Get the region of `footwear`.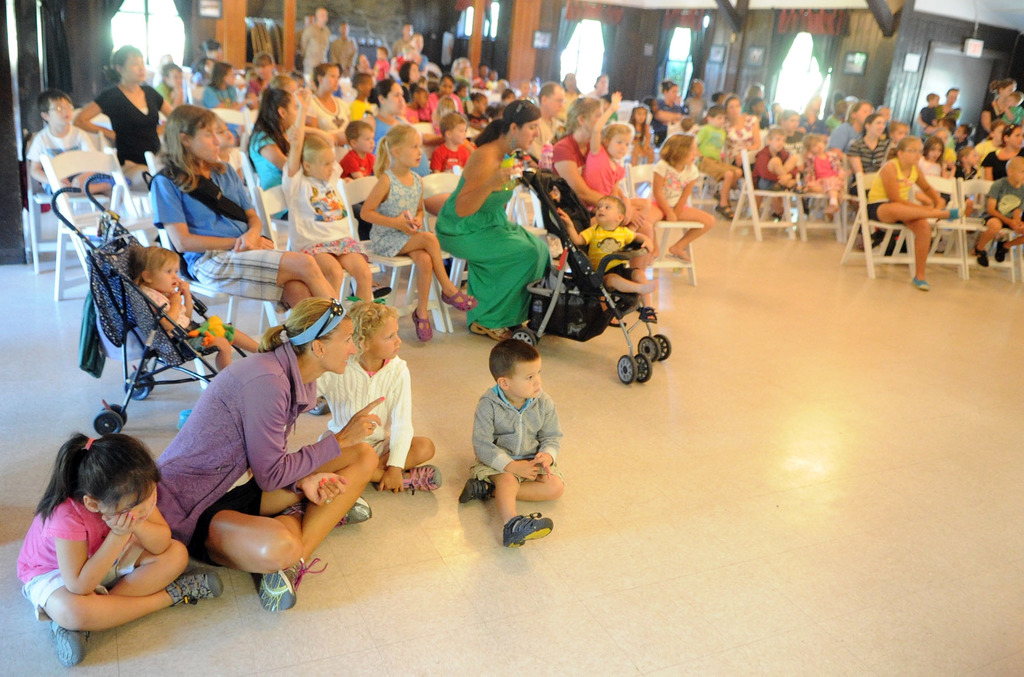
<bbox>913, 274, 929, 290</bbox>.
